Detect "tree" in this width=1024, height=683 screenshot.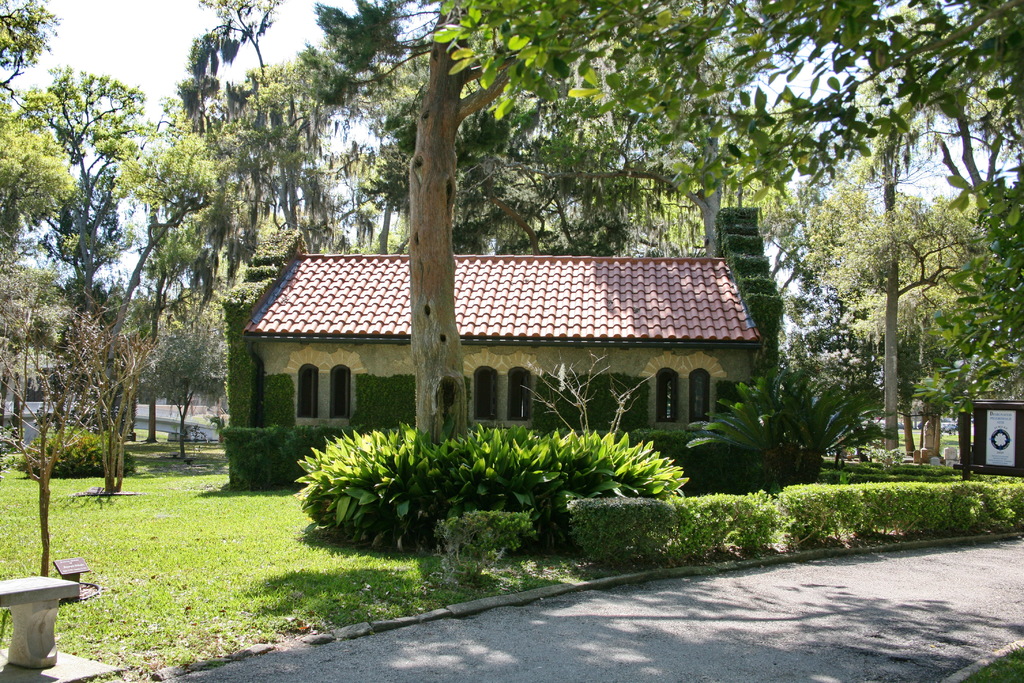
Detection: <box>175,0,412,357</box>.
